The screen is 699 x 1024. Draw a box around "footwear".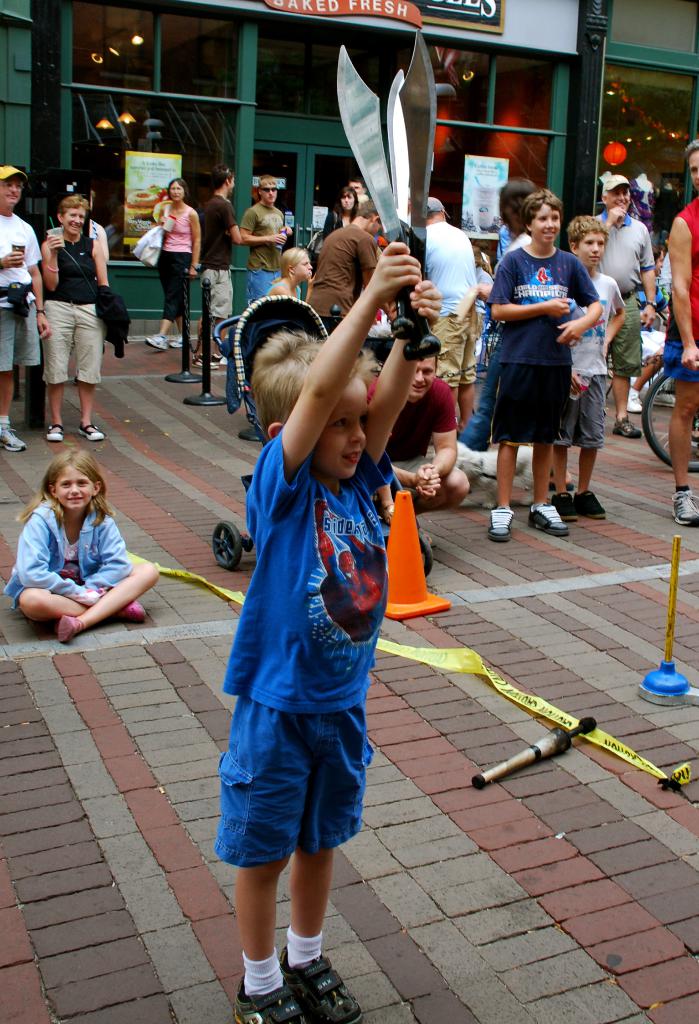
bbox=[210, 347, 226, 364].
